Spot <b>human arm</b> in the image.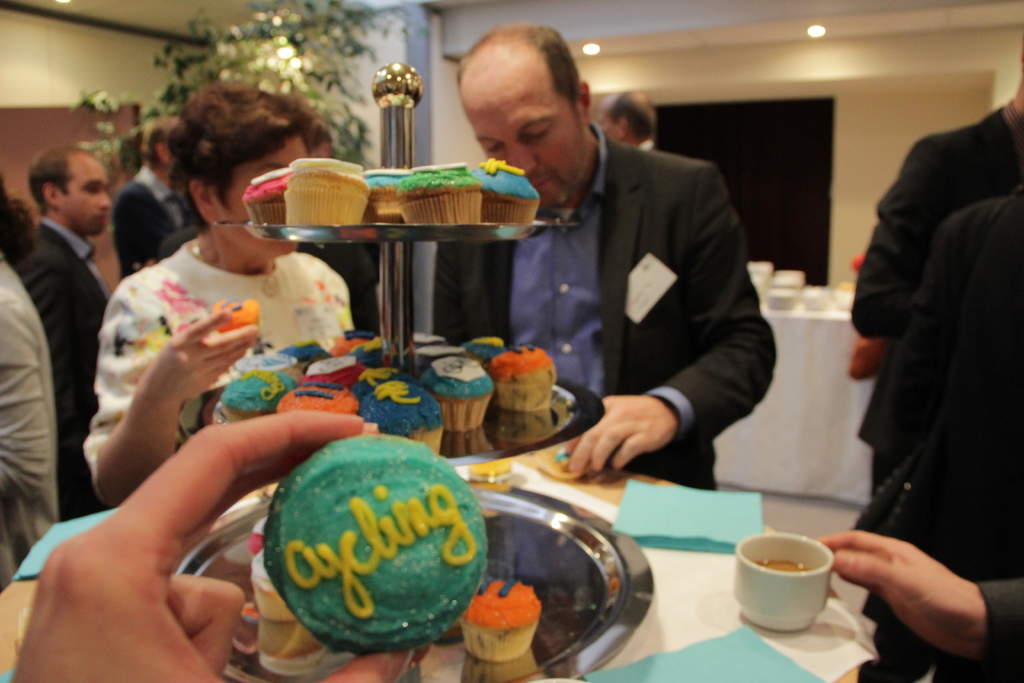
<b>human arm</b> found at x1=554 y1=167 x2=775 y2=474.
